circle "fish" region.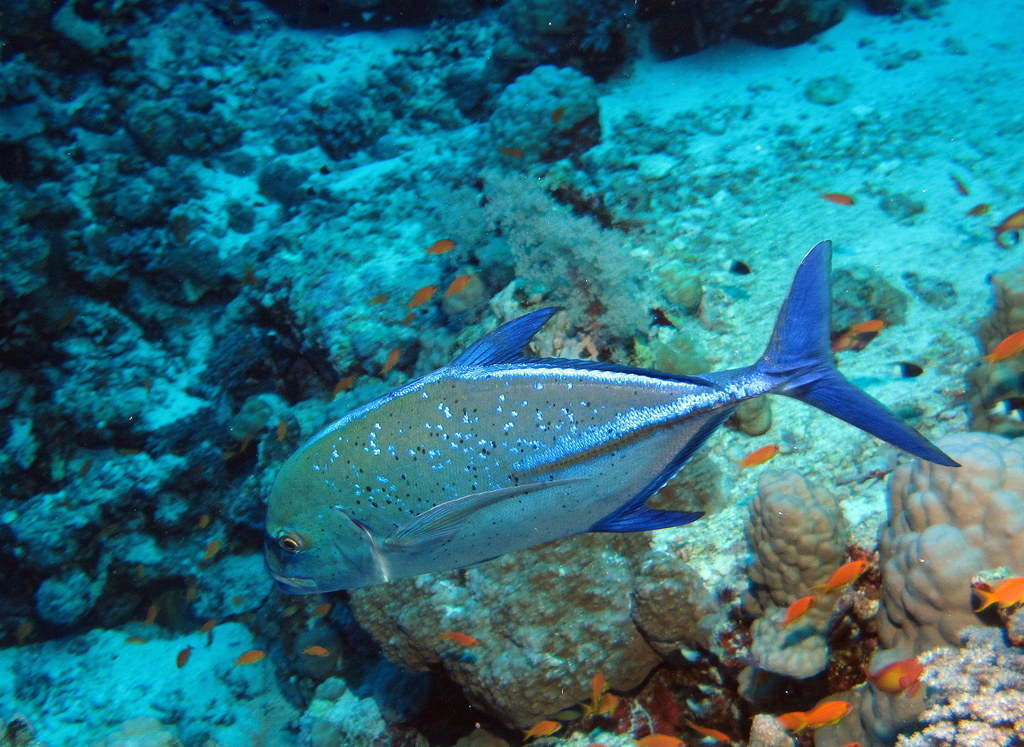
Region: 297 646 328 655.
